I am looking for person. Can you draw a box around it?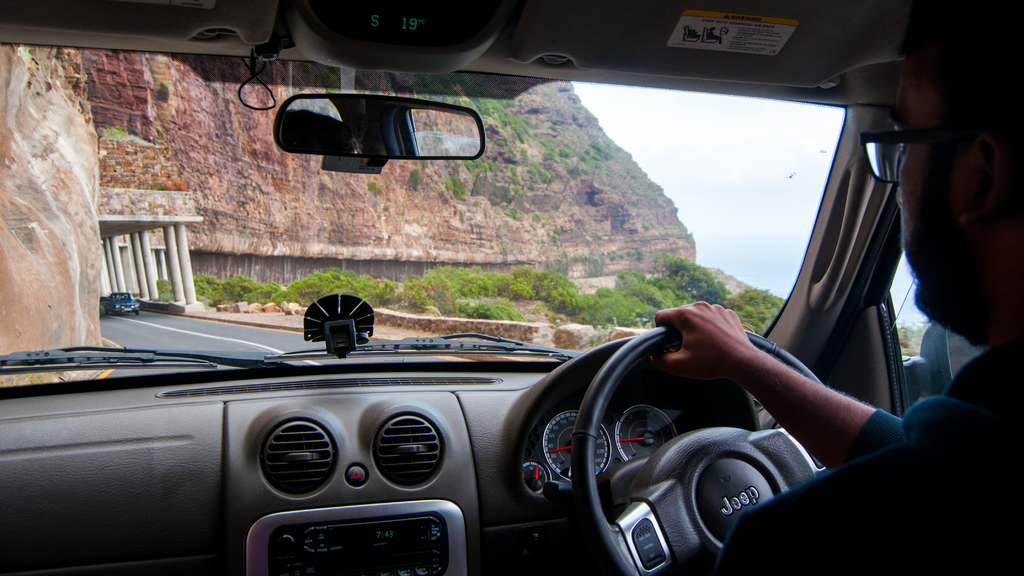
Sure, the bounding box is [left=644, top=0, right=1023, bottom=575].
